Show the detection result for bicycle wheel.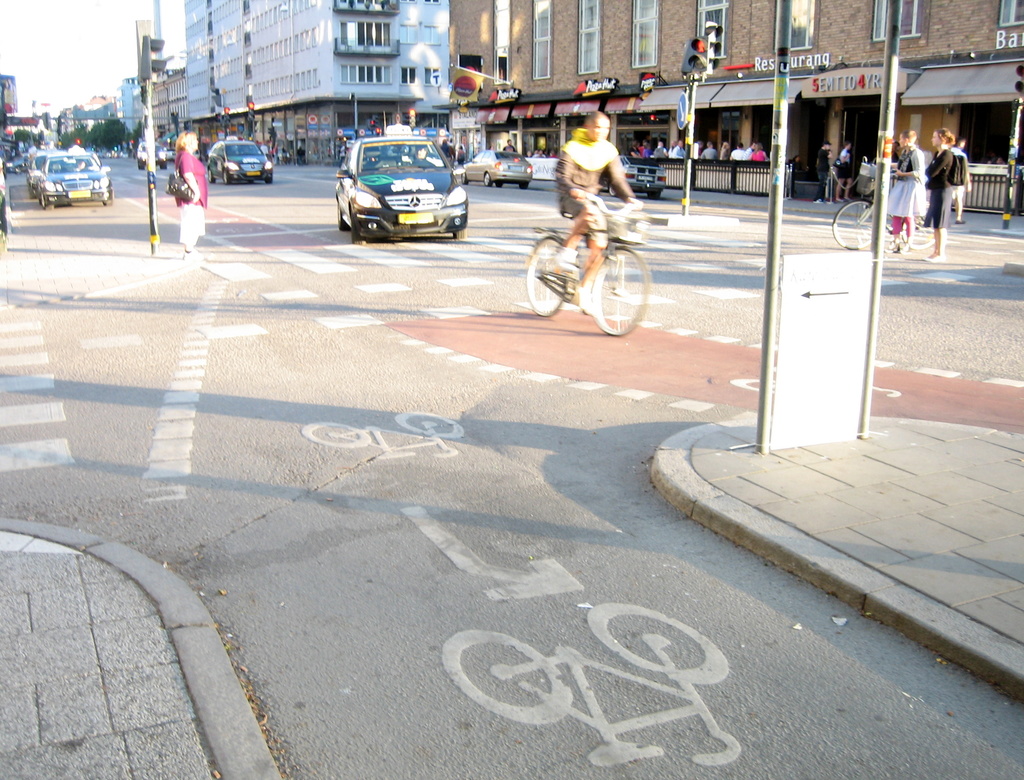
Rect(829, 194, 892, 256).
